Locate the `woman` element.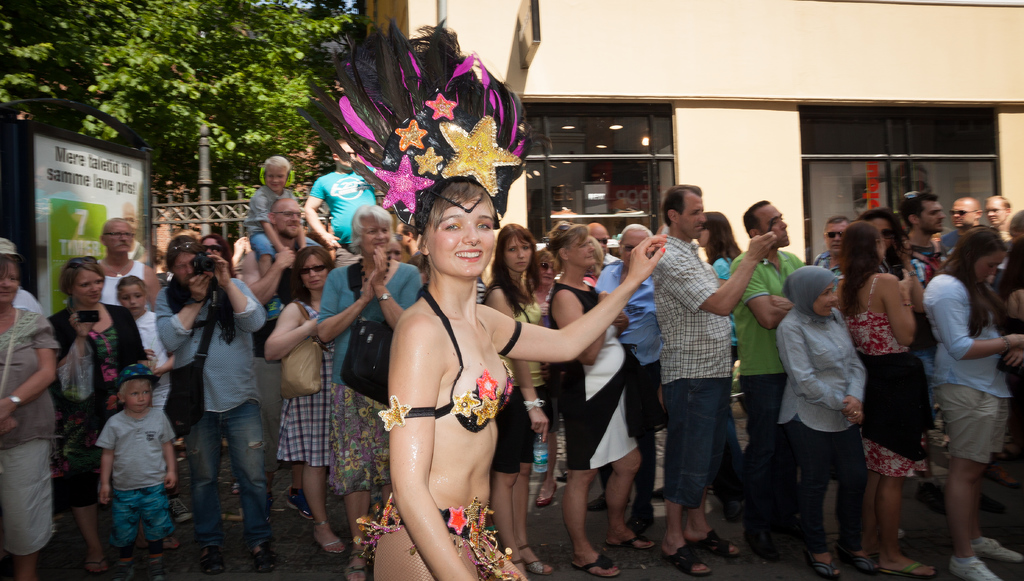
Element bbox: left=540, top=221, right=664, bottom=577.
